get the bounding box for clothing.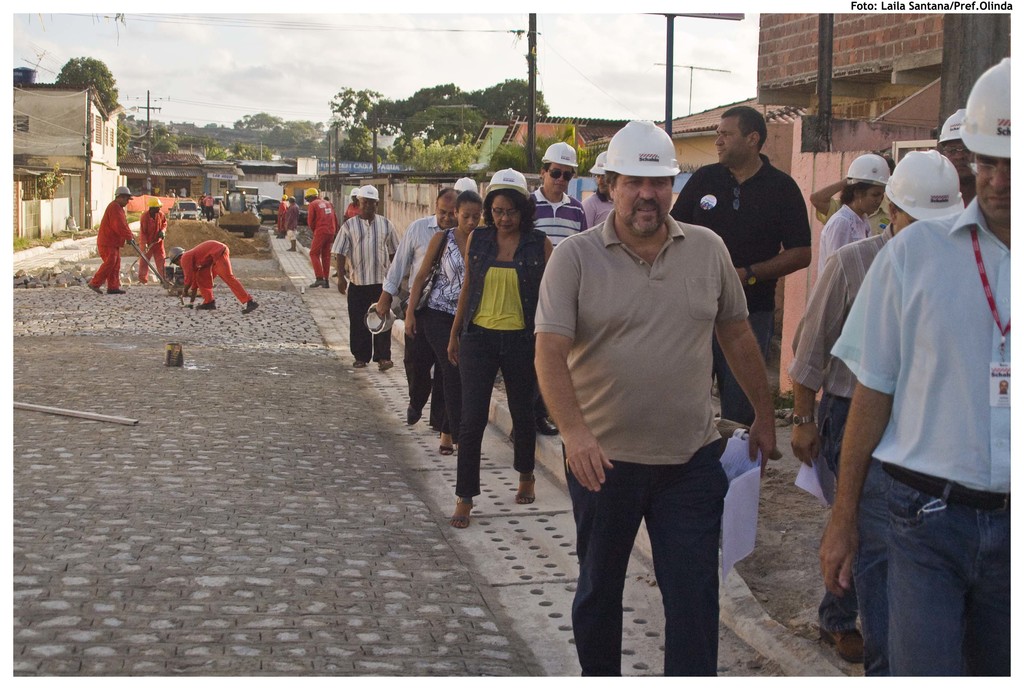
<box>307,185,327,293</box>.
